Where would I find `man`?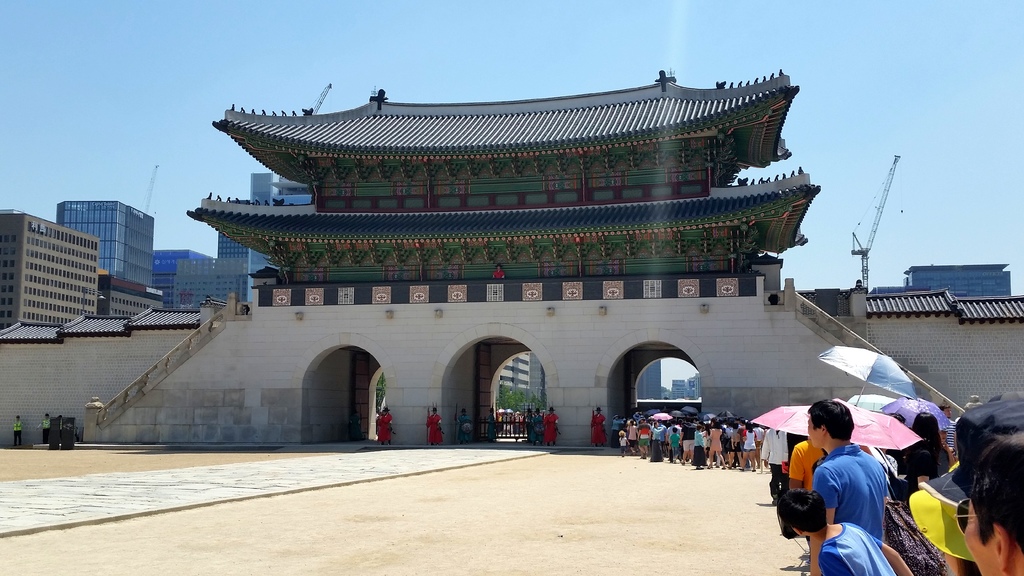
At (left=800, top=406, right=907, bottom=559).
